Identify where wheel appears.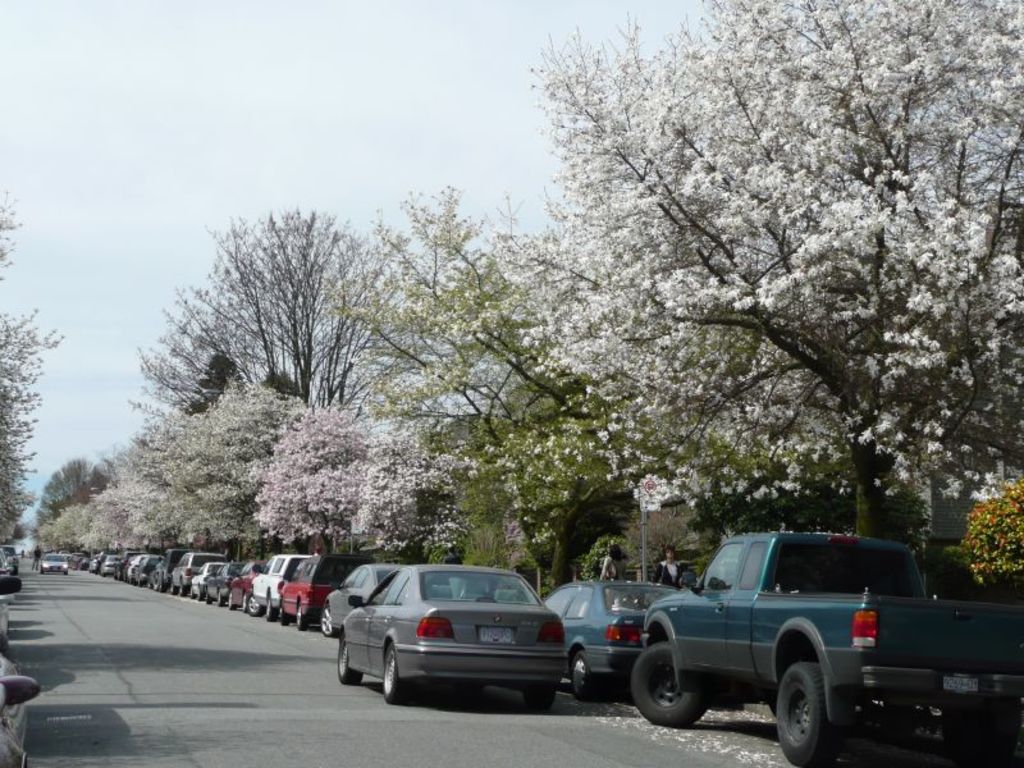
Appears at x1=294 y1=609 x2=305 y2=631.
